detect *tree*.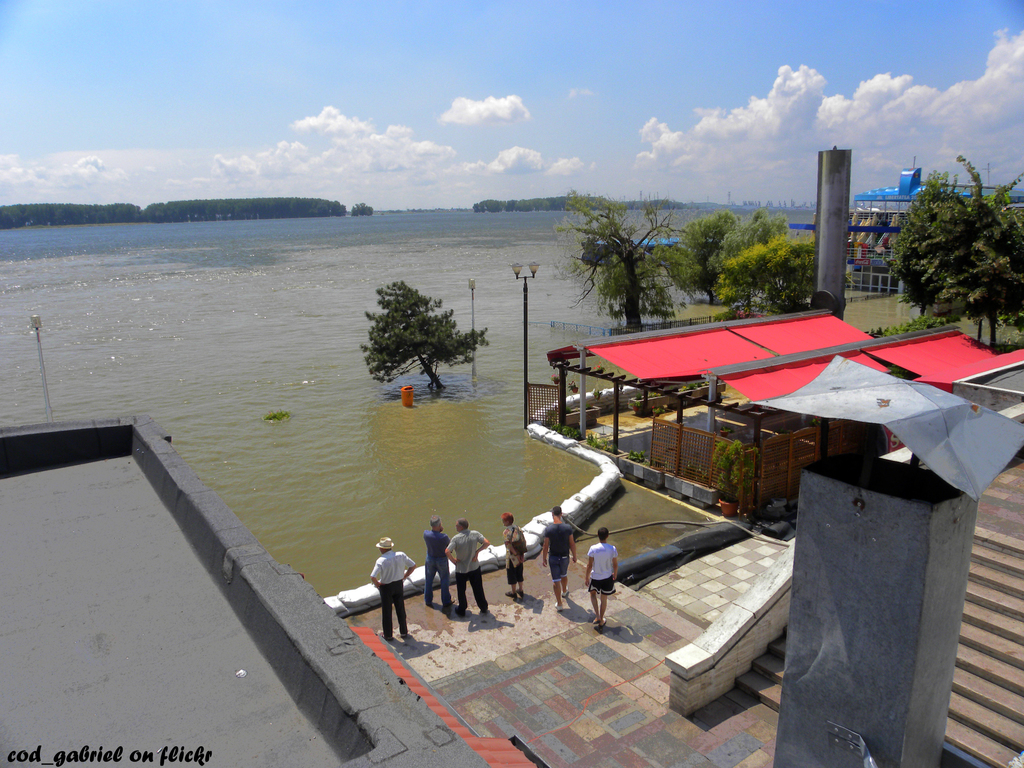
Detected at box=[889, 149, 1011, 331].
